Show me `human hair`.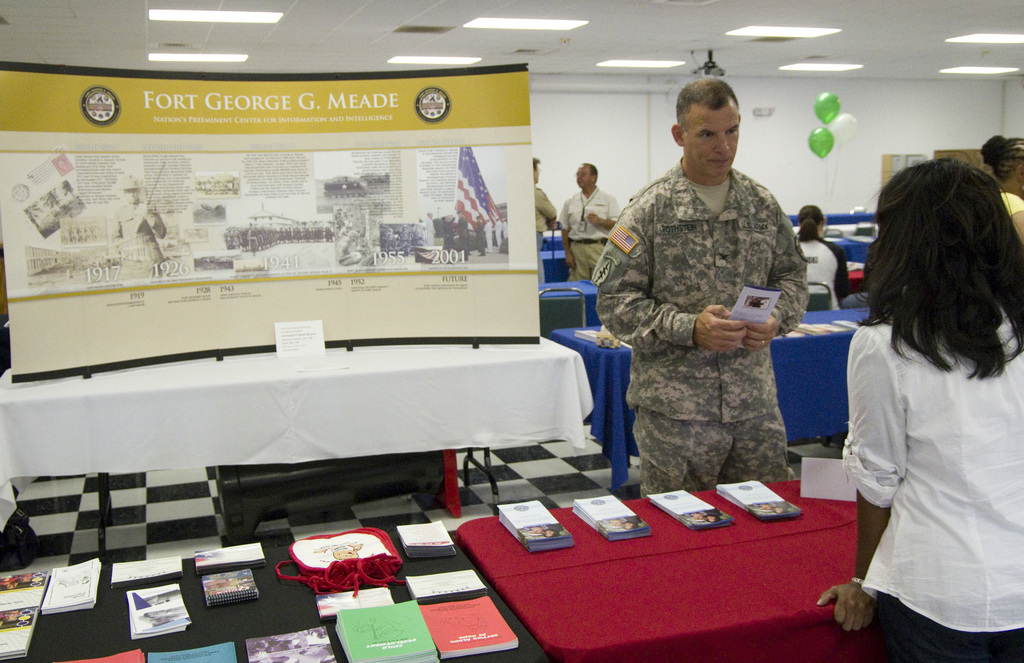
`human hair` is here: Rect(982, 133, 1023, 183).
